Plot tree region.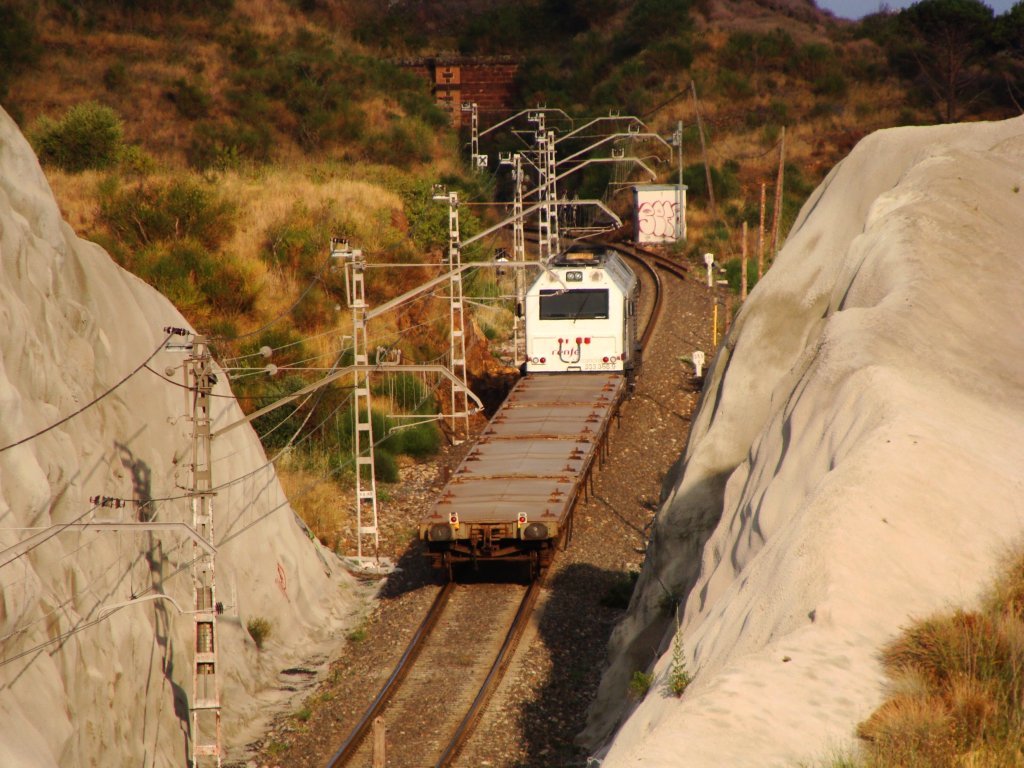
Plotted at bbox=[916, 32, 990, 124].
